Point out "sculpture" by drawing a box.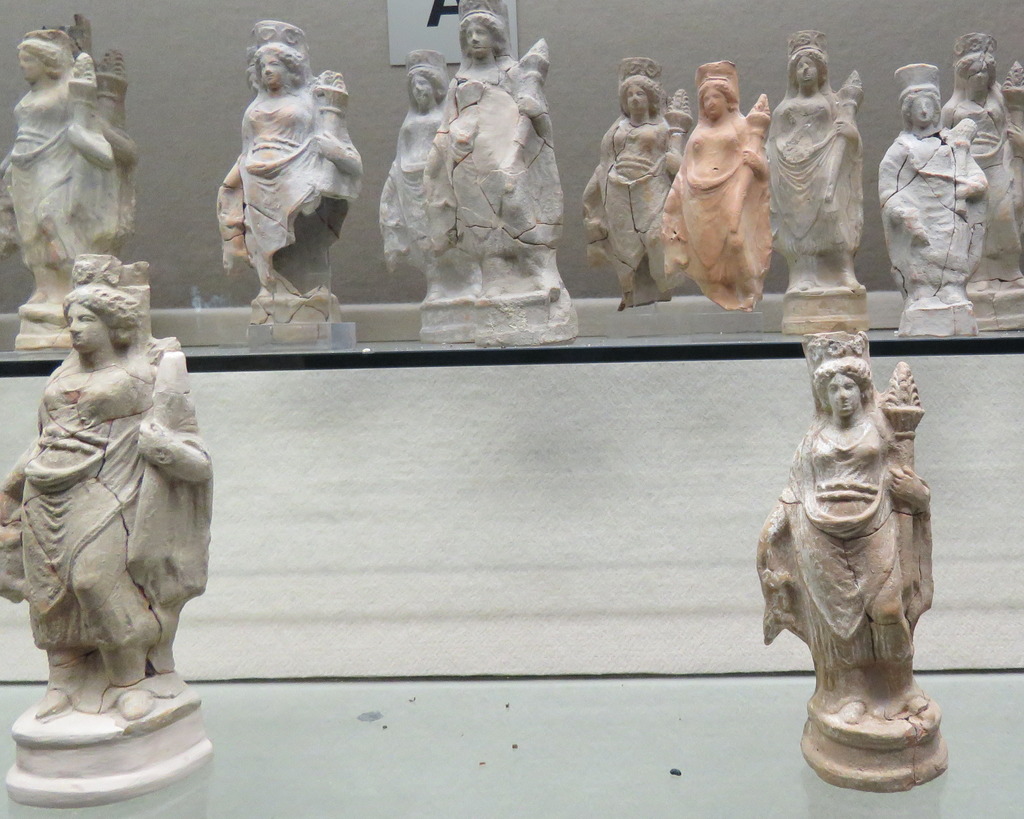
385/57/460/294.
